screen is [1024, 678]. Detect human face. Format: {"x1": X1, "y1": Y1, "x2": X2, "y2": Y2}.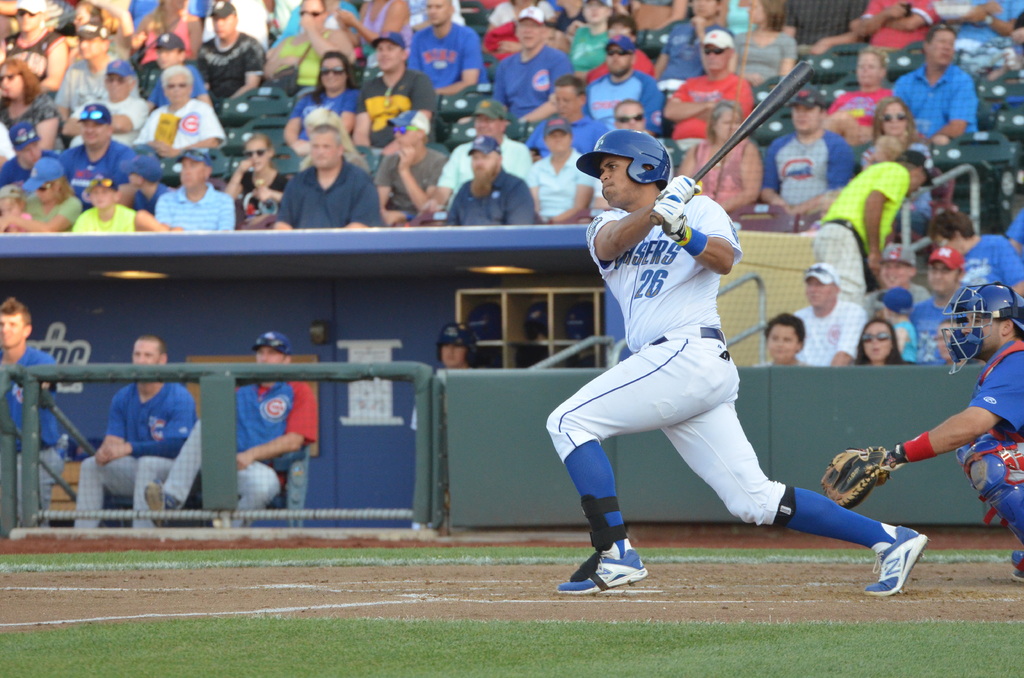
{"x1": 922, "y1": 246, "x2": 961, "y2": 300}.
